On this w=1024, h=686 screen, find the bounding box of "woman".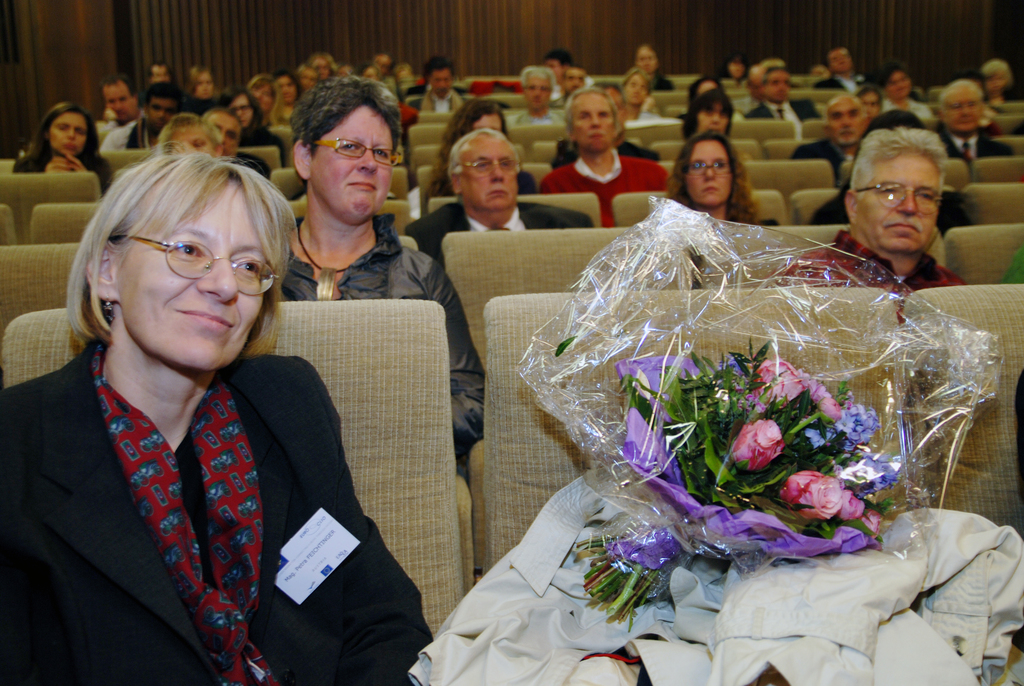
Bounding box: [x1=227, y1=88, x2=279, y2=149].
